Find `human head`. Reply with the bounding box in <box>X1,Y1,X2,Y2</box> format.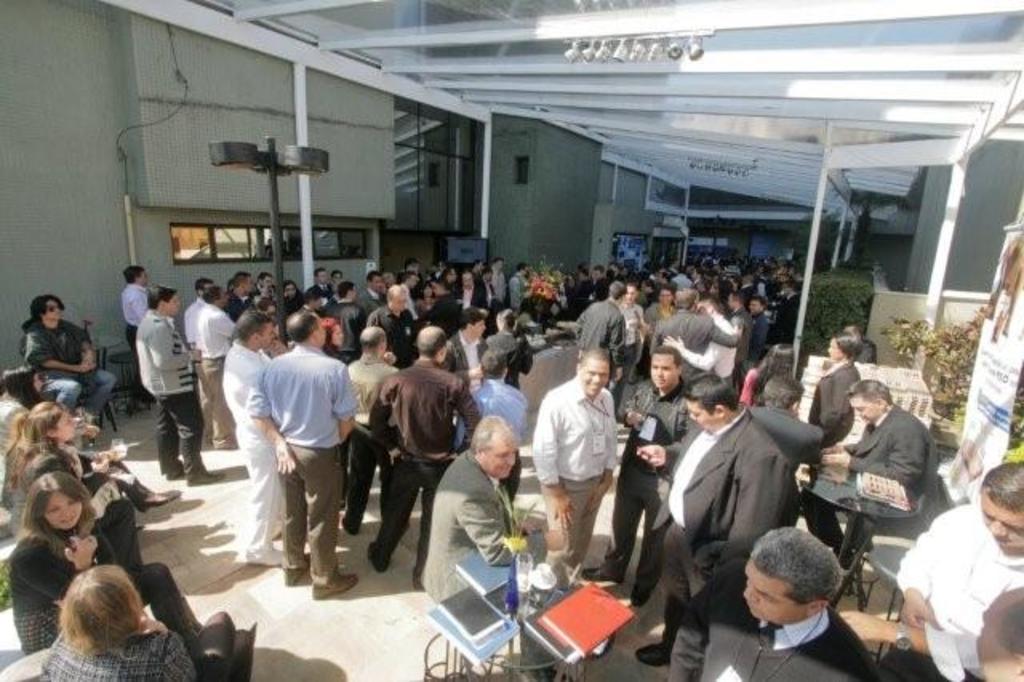
<box>381,282,408,314</box>.
